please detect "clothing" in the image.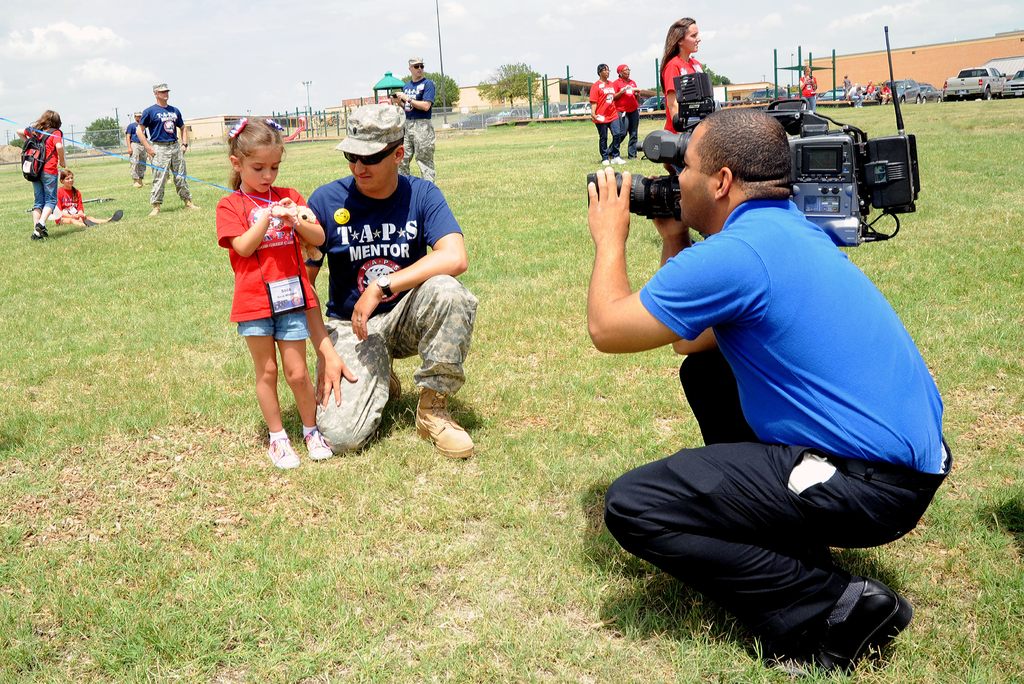
(301, 173, 479, 457).
